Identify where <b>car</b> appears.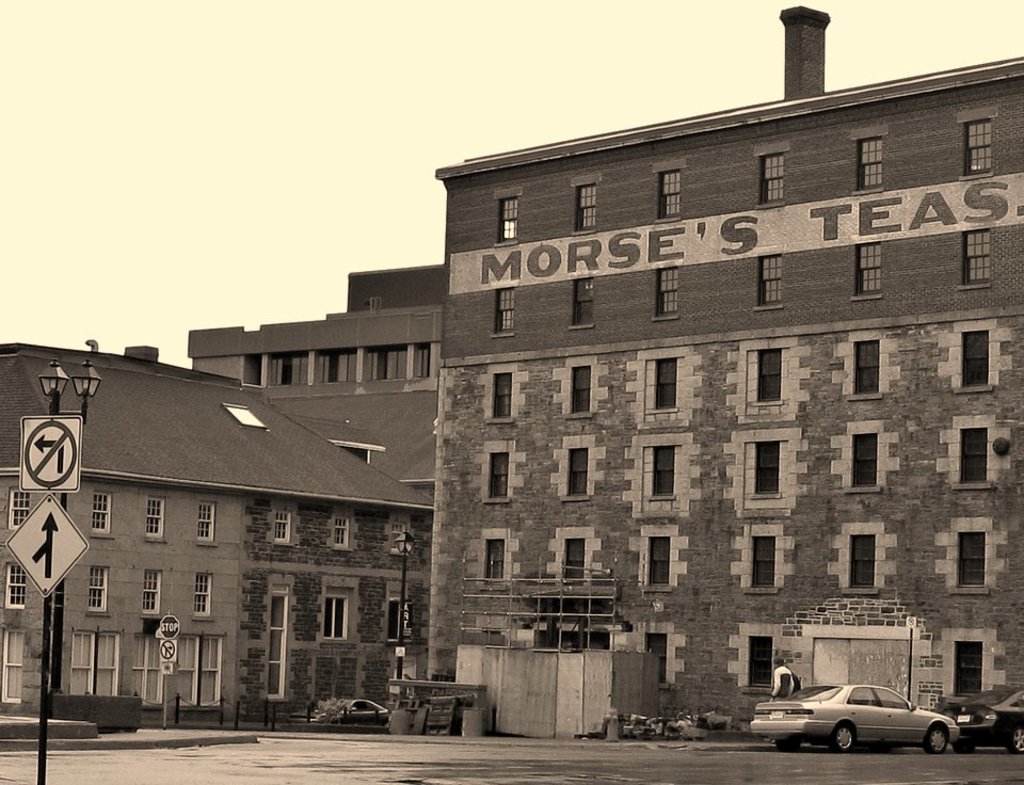
Appears at {"x1": 938, "y1": 685, "x2": 1023, "y2": 756}.
